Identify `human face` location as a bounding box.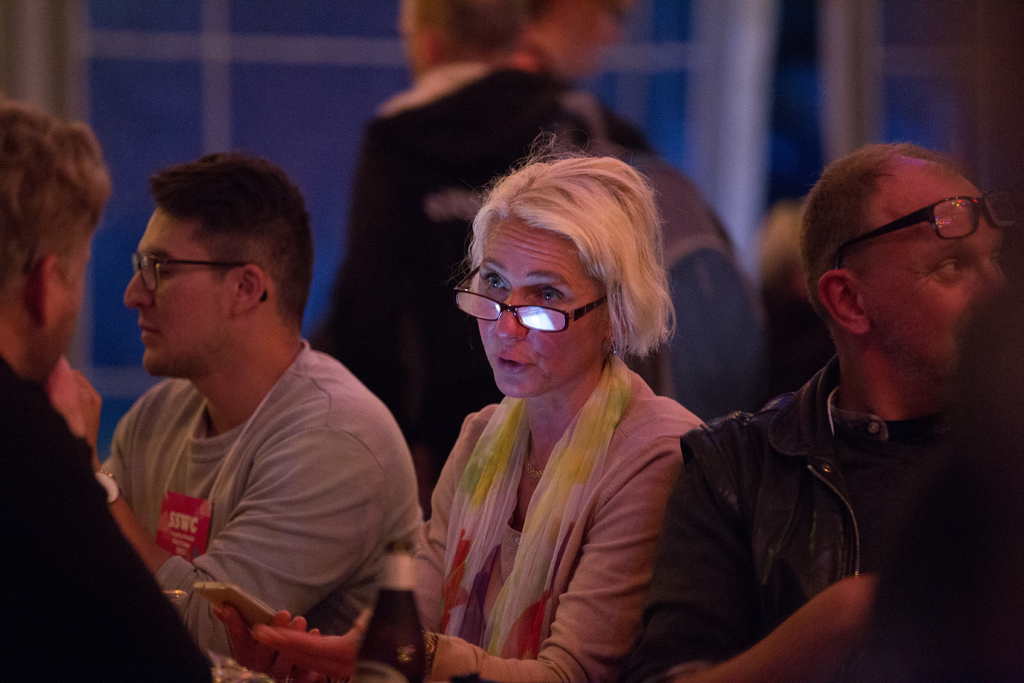
875:167:1011:368.
